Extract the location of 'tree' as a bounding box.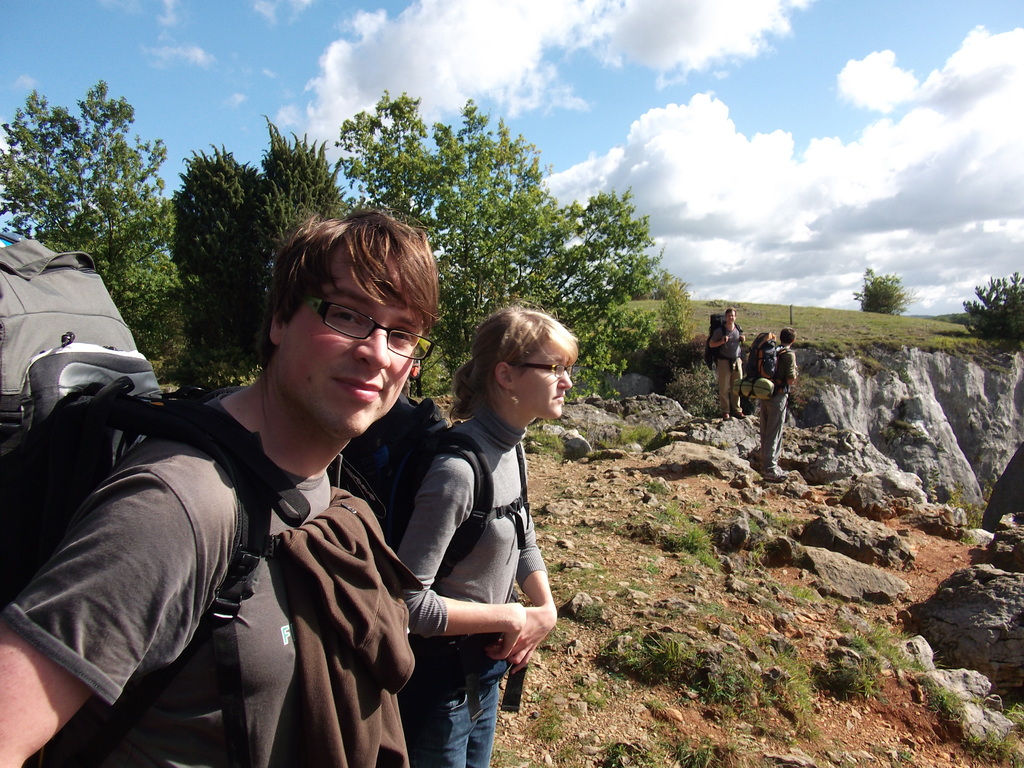
x1=327 y1=79 x2=673 y2=415.
